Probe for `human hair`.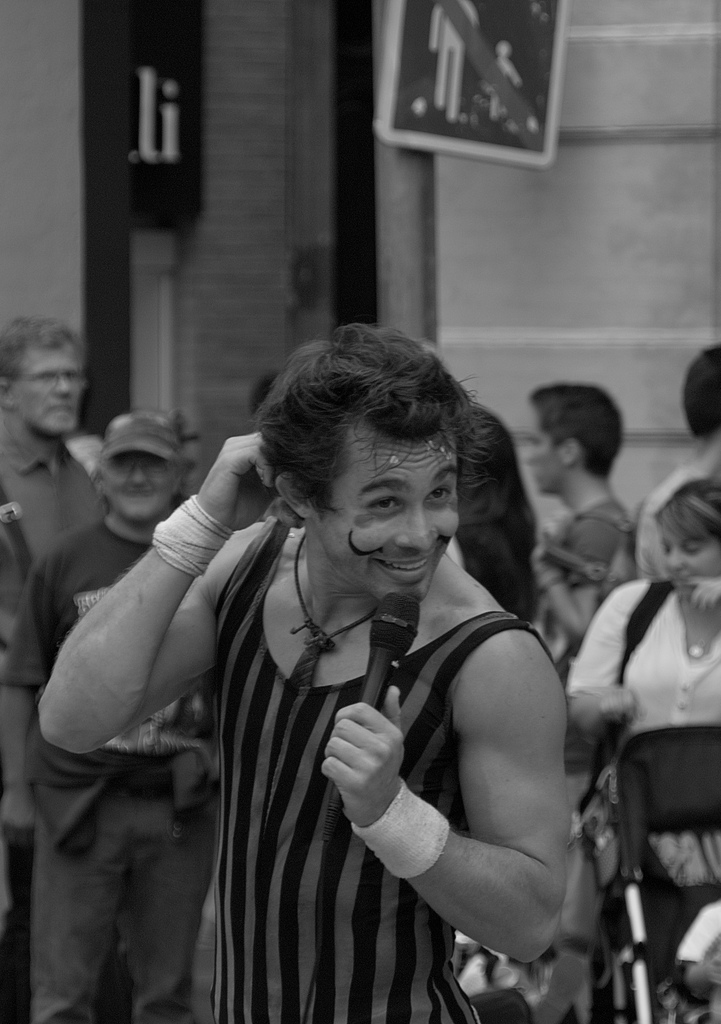
Probe result: x1=249, y1=322, x2=498, y2=554.
